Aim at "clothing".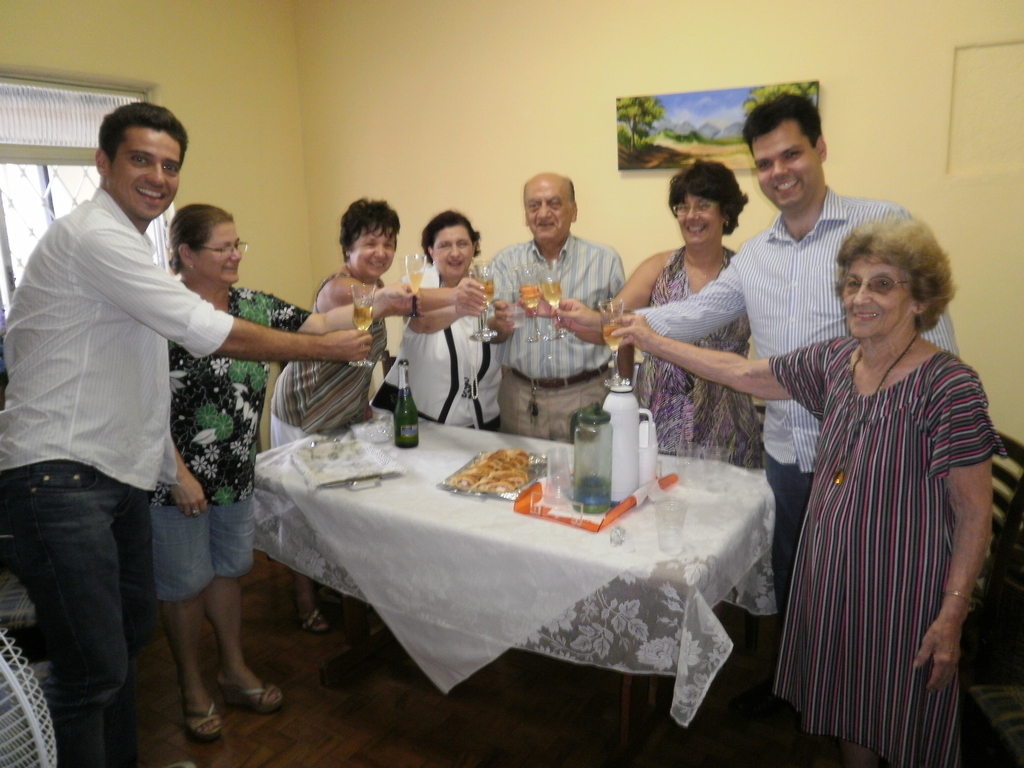
Aimed at 369/265/505/430.
